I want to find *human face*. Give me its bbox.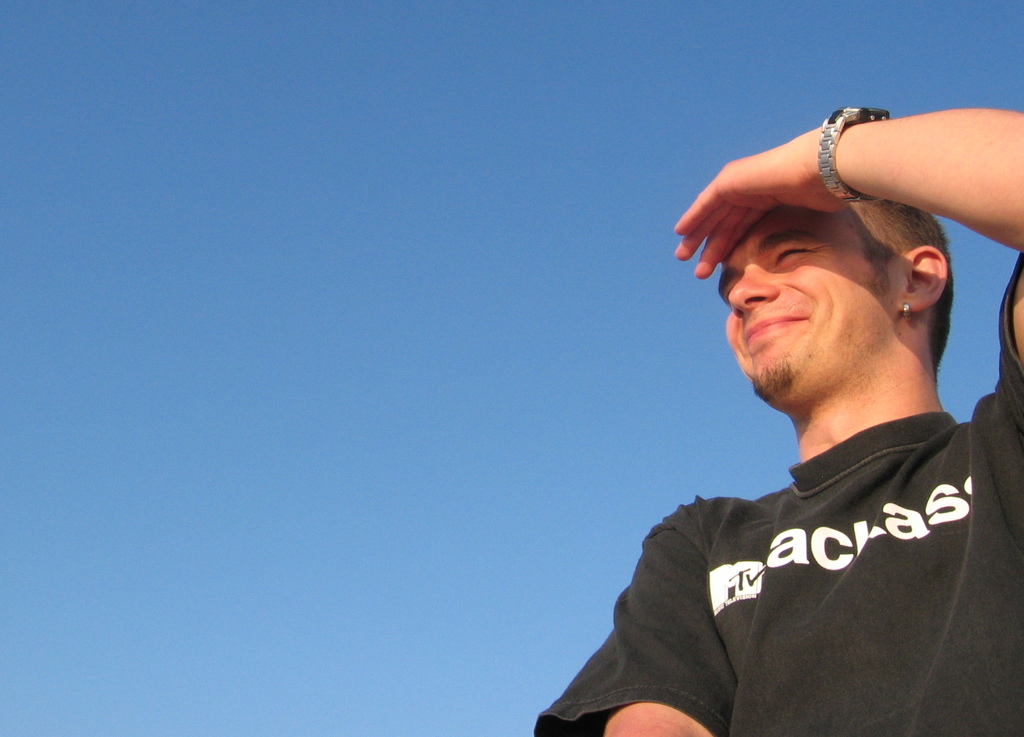
<bbox>718, 206, 891, 399</bbox>.
